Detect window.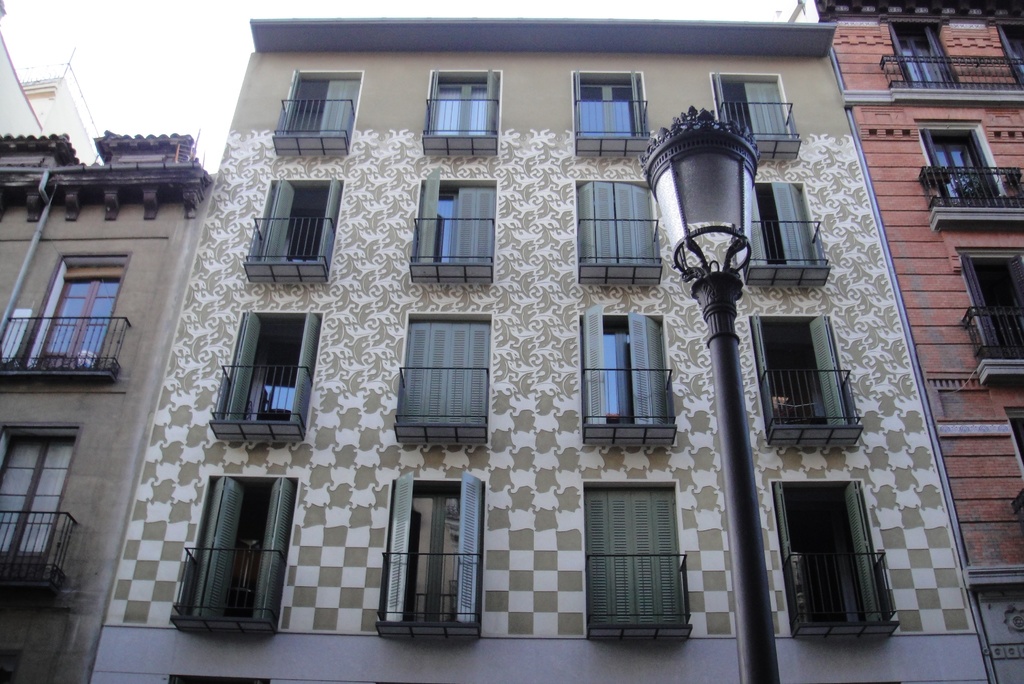
Detected at crop(897, 25, 950, 92).
